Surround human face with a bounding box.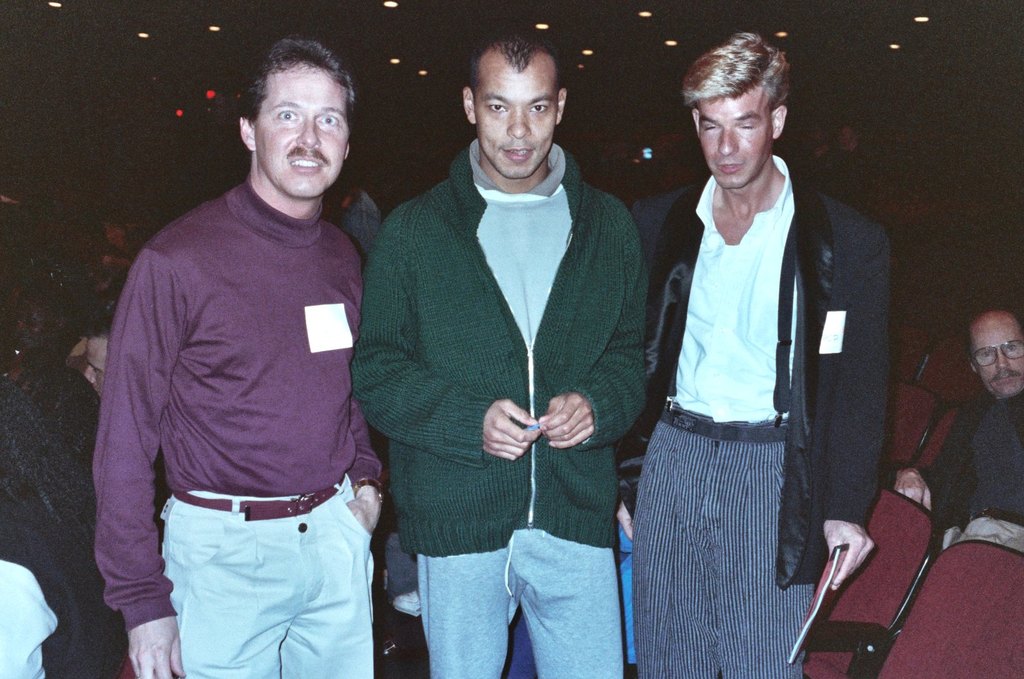
[left=472, top=70, right=557, bottom=177].
